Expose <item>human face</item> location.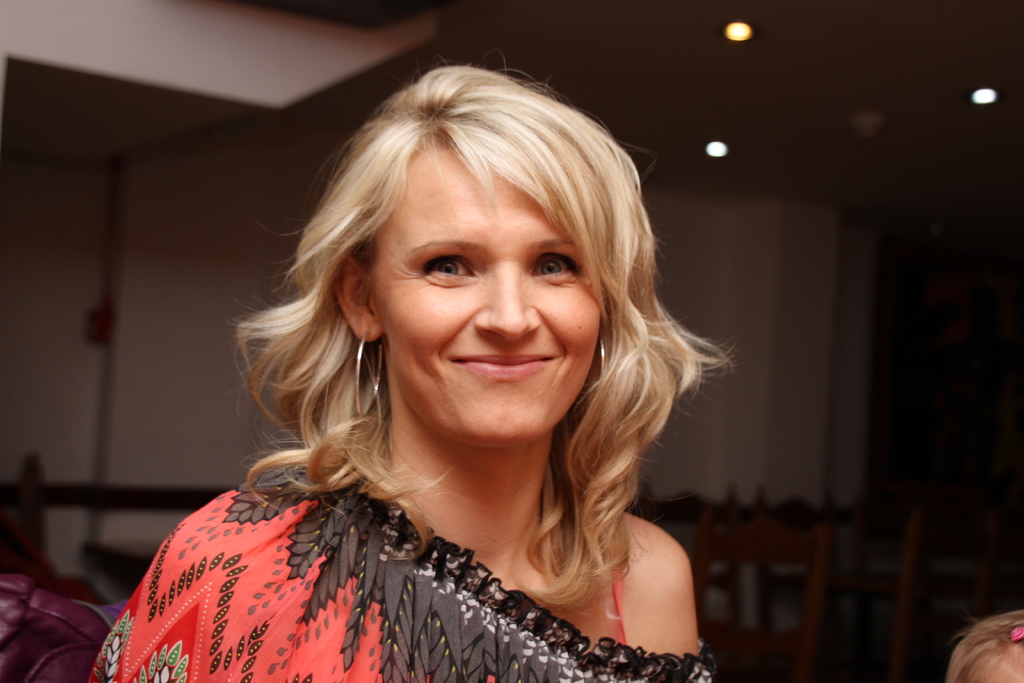
Exposed at l=374, t=150, r=597, b=440.
